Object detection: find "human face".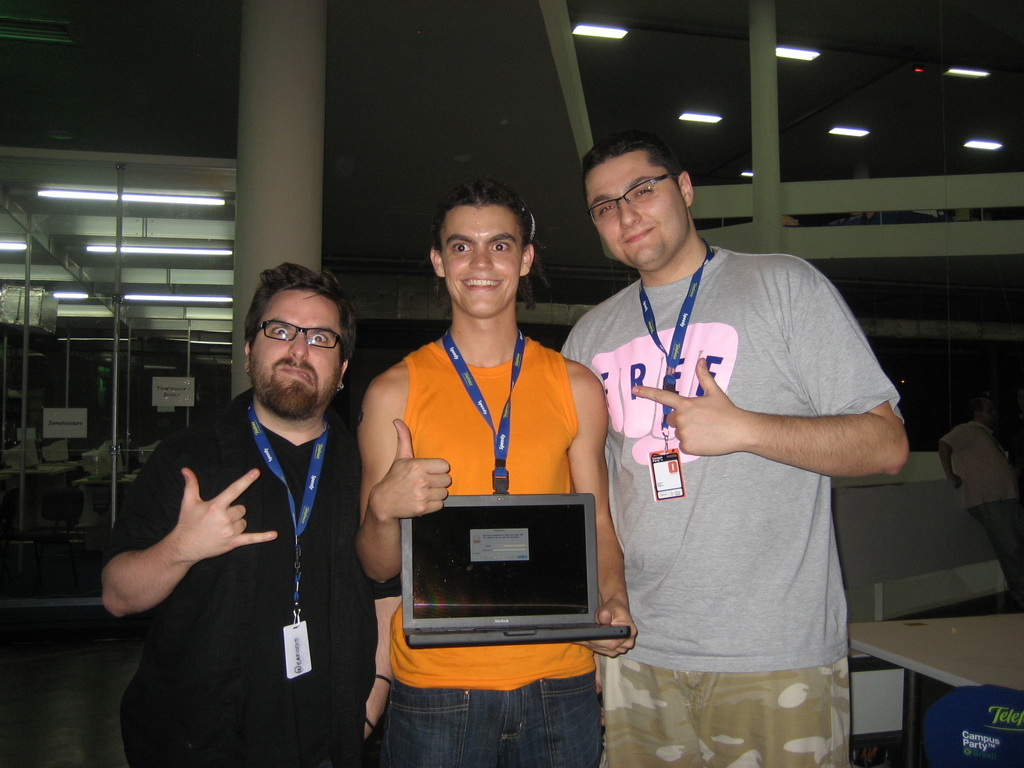
Rect(440, 204, 526, 319).
